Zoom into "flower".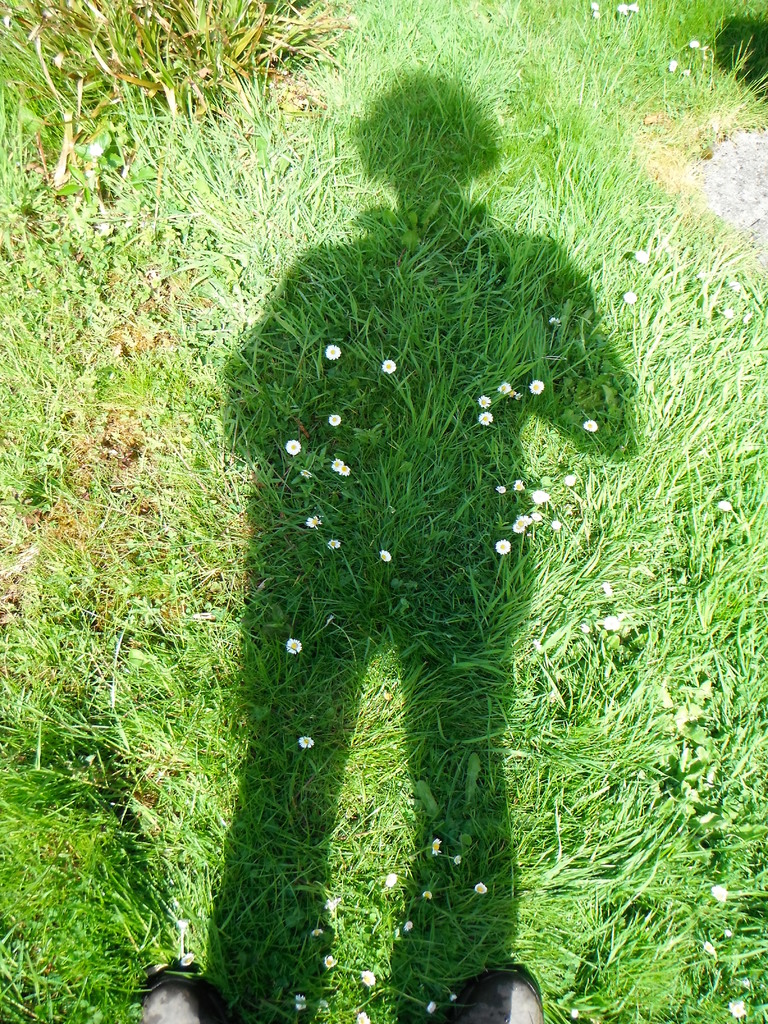
Zoom target: {"x1": 497, "y1": 378, "x2": 511, "y2": 397}.
